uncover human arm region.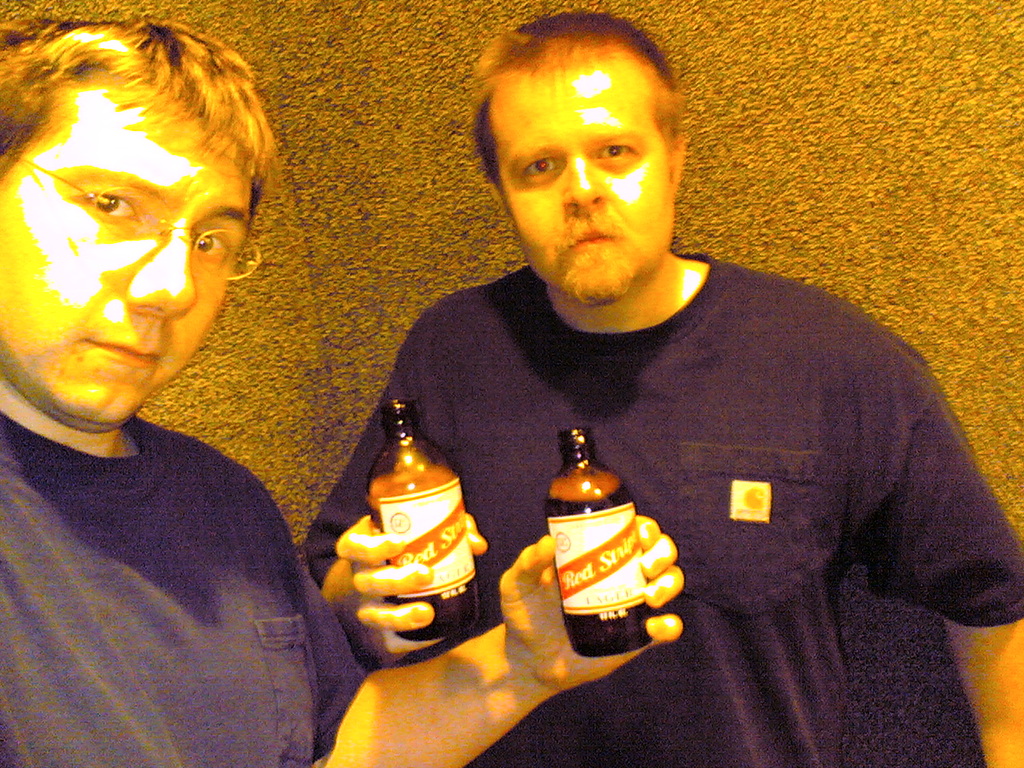
Uncovered: [x1=312, y1=510, x2=684, y2=767].
